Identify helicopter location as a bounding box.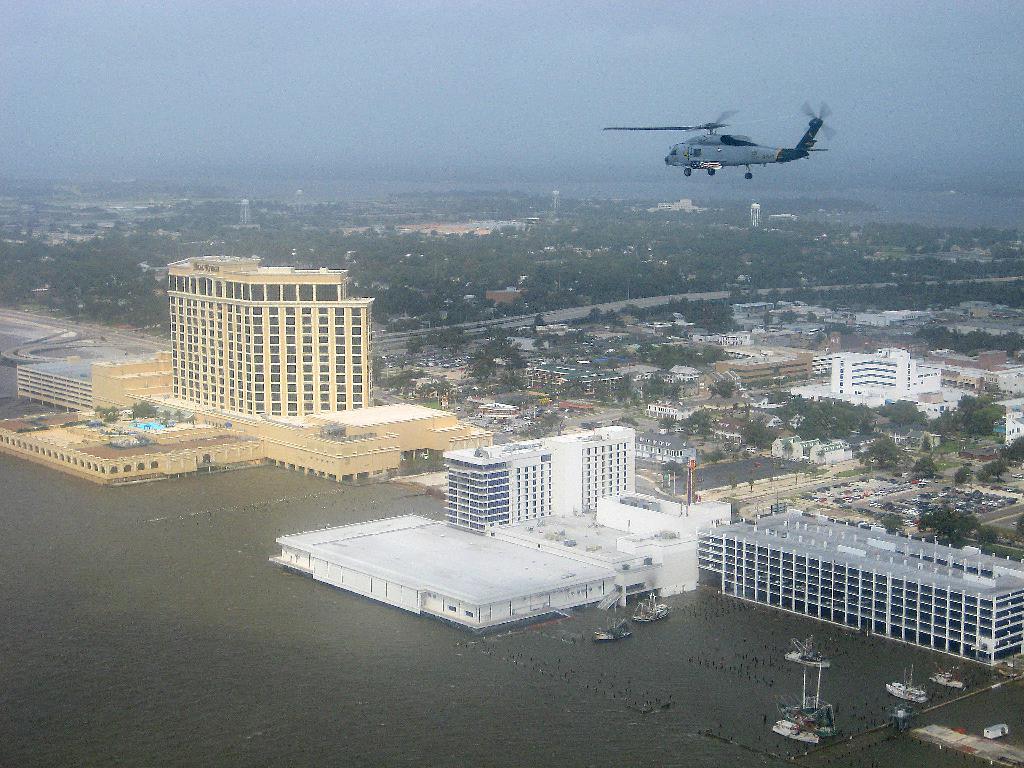
602:99:837:179.
